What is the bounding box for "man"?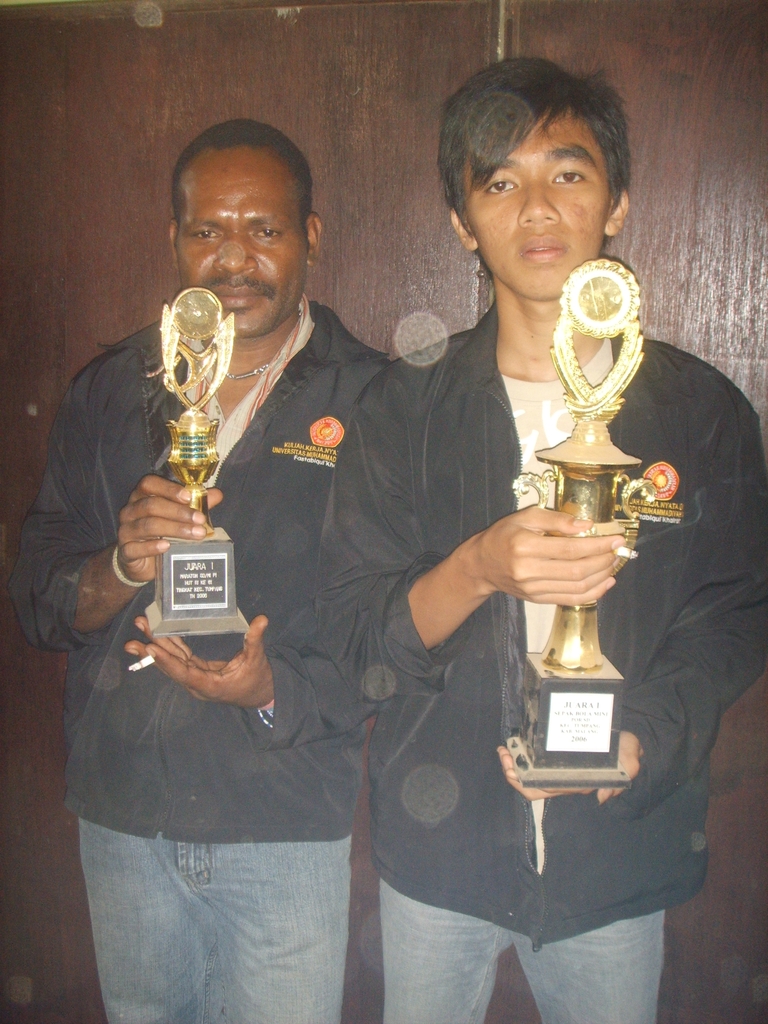
crop(69, 88, 506, 1014).
